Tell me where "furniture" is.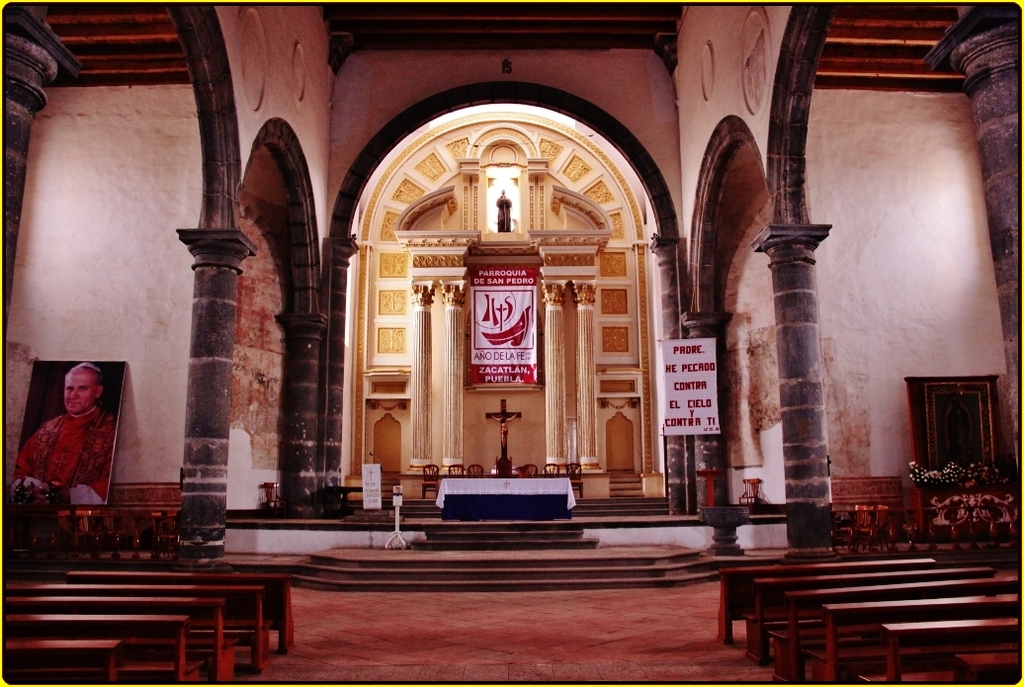
"furniture" is at select_region(260, 478, 284, 508).
